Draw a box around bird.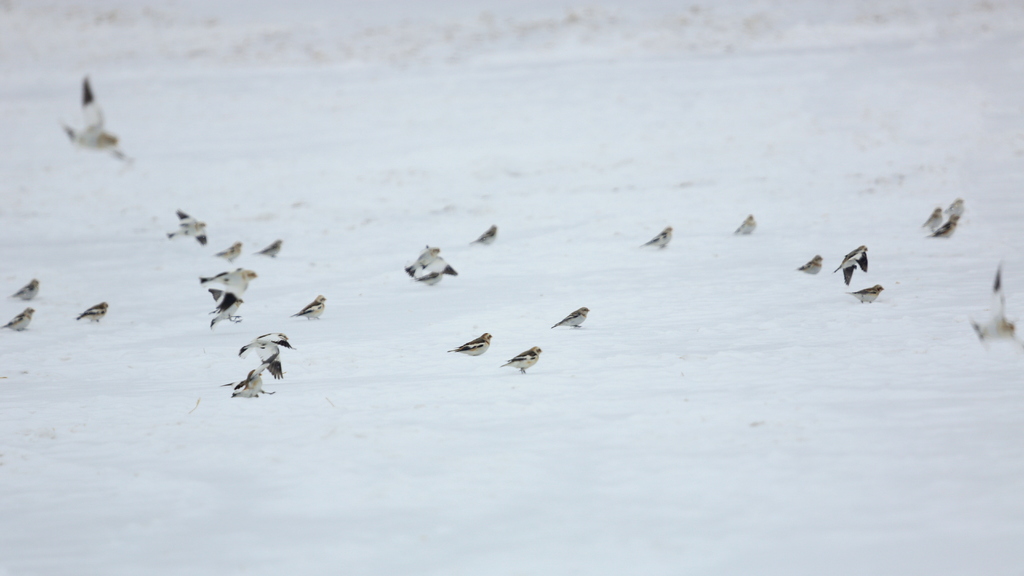
638 225 675 249.
